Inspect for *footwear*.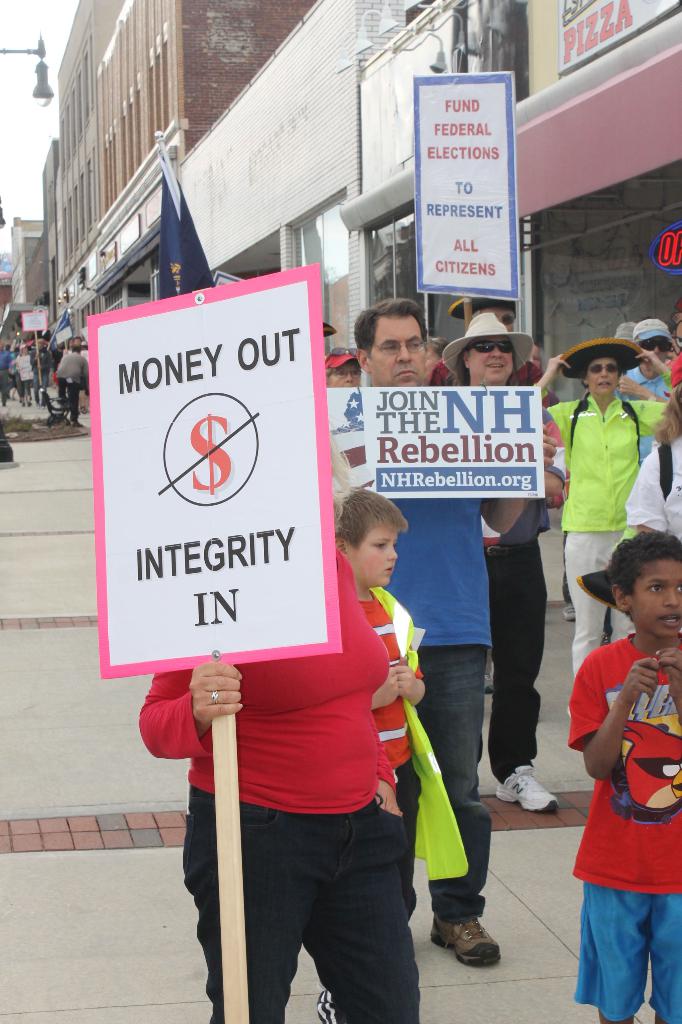
Inspection: 482,655,494,690.
